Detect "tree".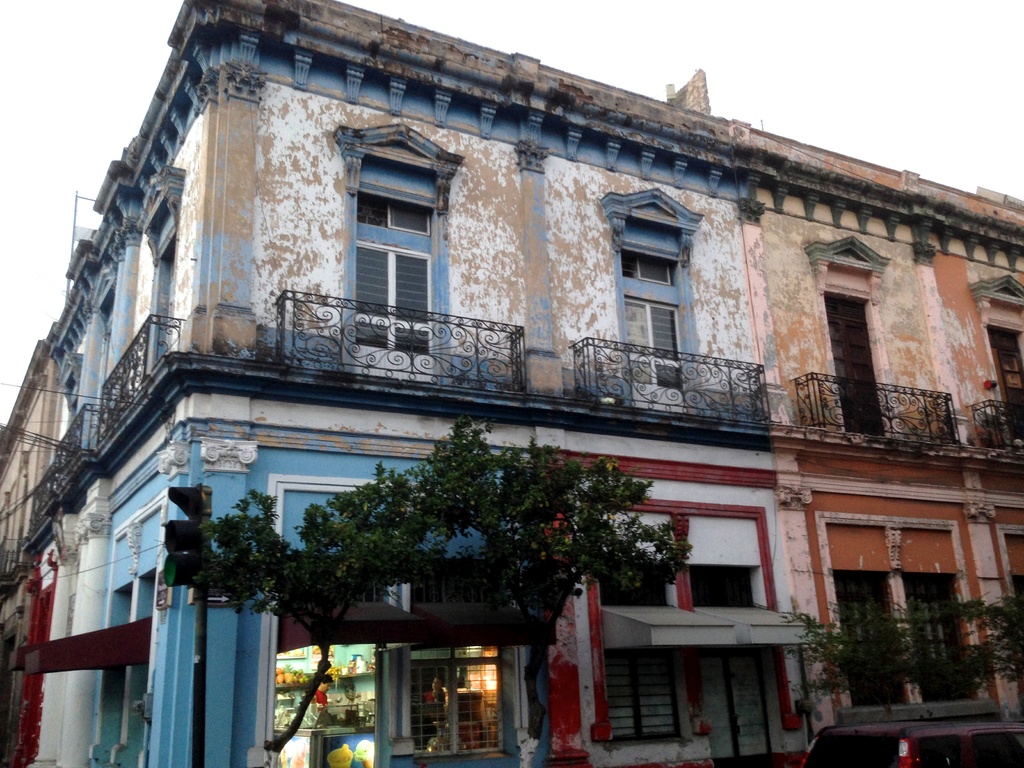
Detected at detection(792, 602, 959, 702).
